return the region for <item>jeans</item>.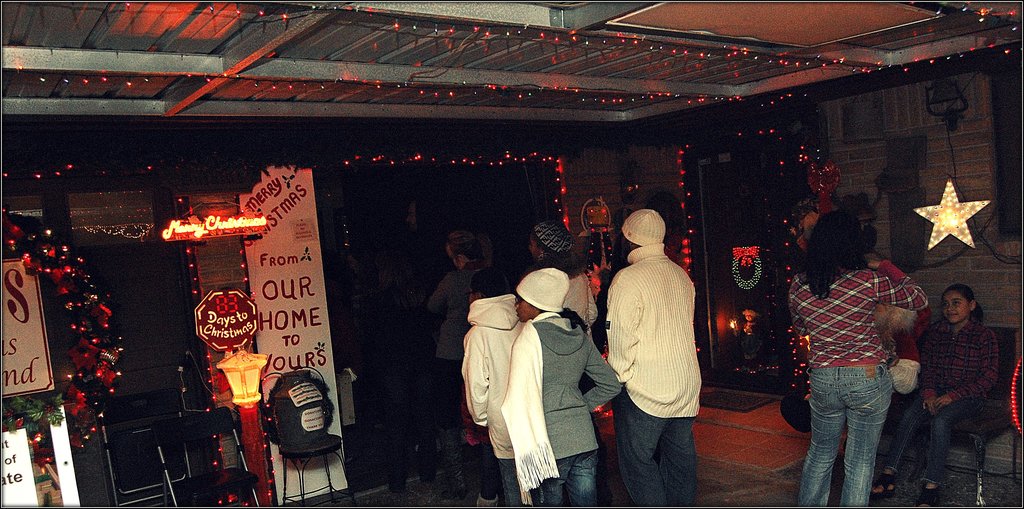
bbox(536, 453, 594, 508).
